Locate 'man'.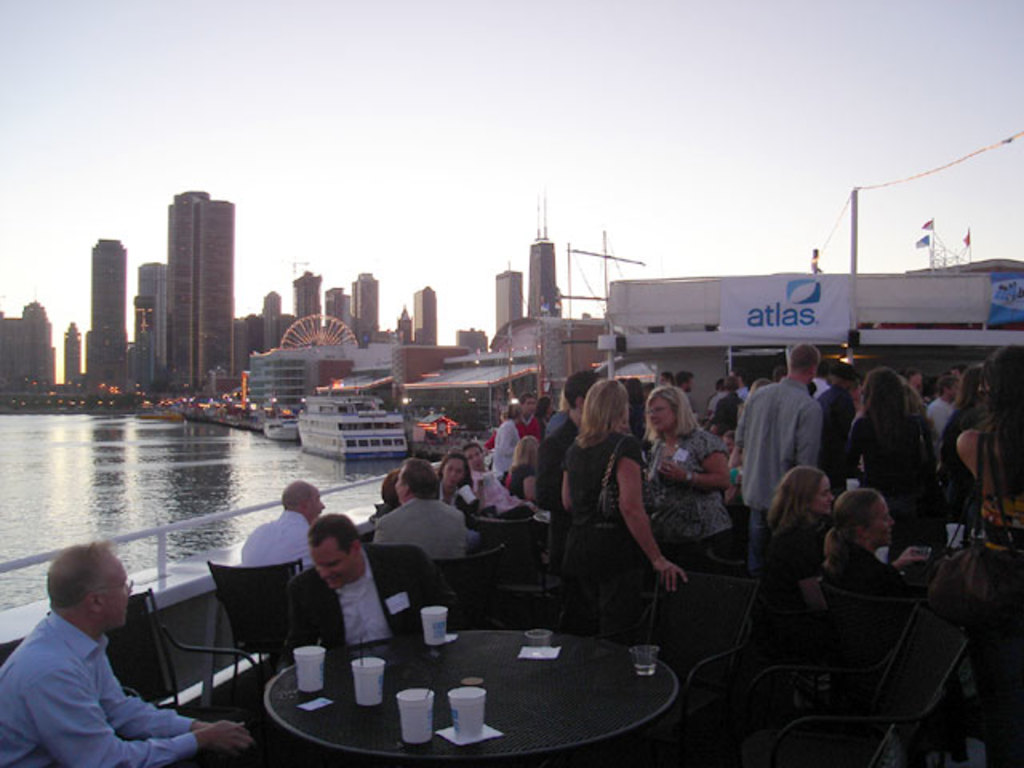
Bounding box: rect(251, 507, 395, 685).
